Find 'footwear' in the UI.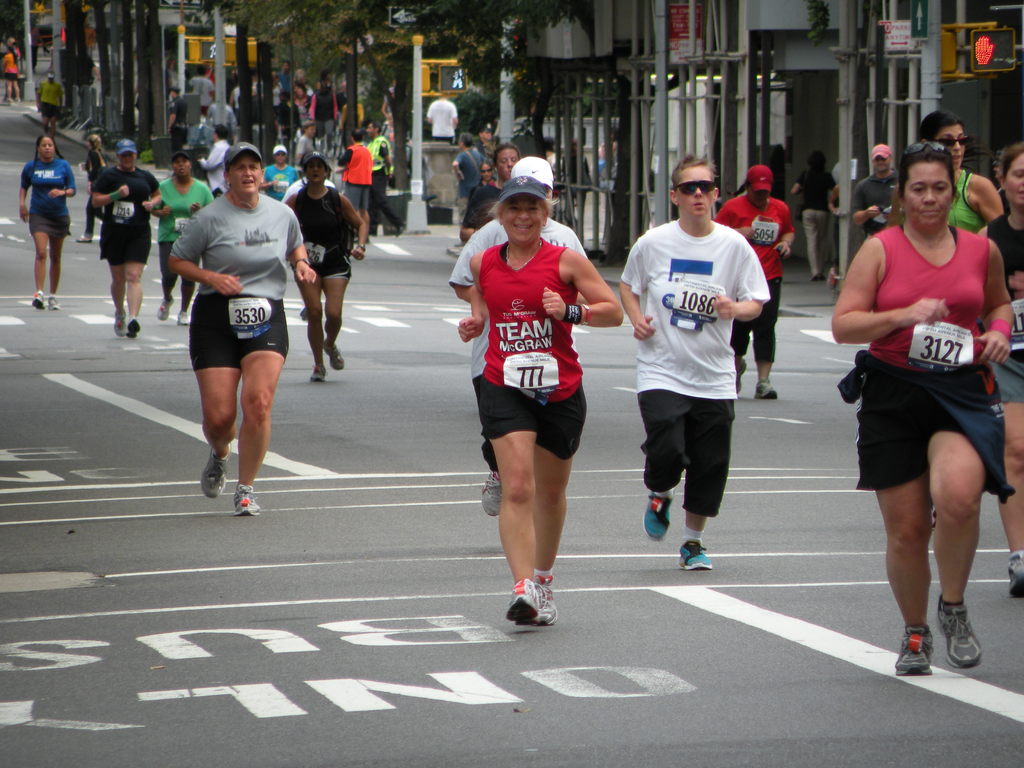
UI element at l=527, t=577, r=556, b=621.
